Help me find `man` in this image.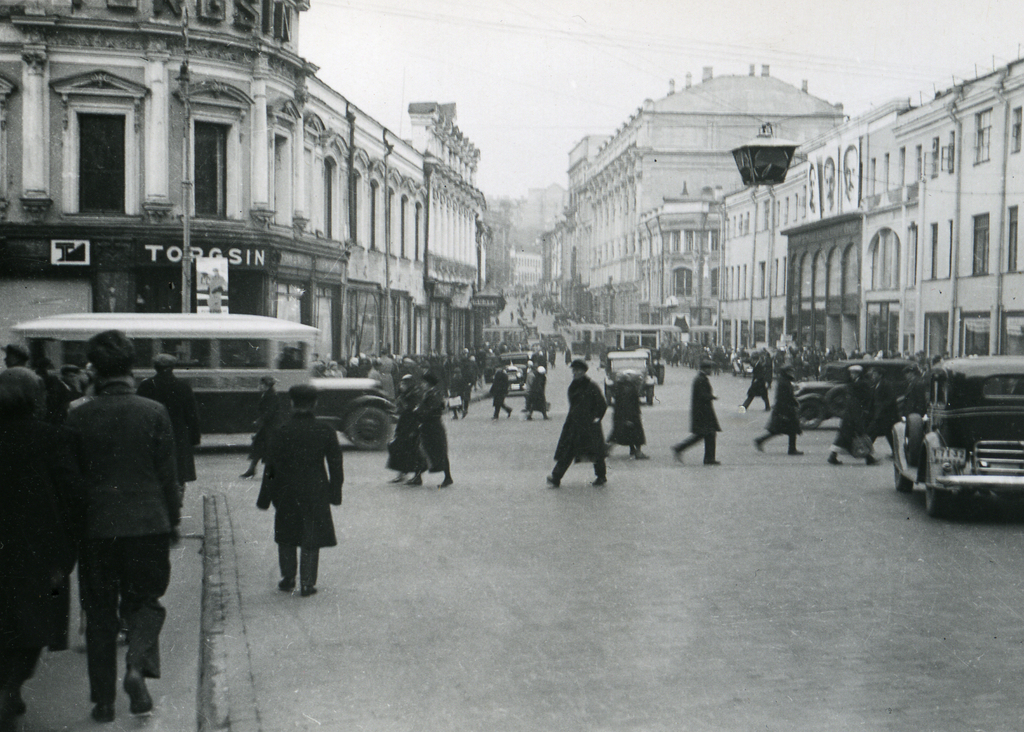
Found it: 255,386,342,594.
